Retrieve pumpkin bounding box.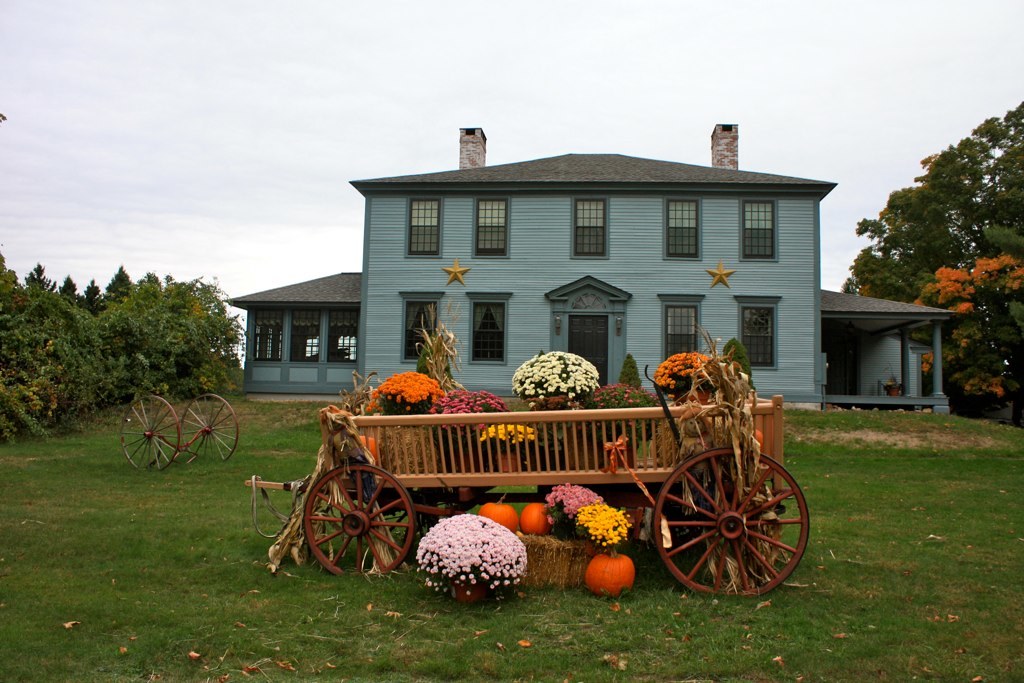
Bounding box: bbox(750, 425, 765, 453).
